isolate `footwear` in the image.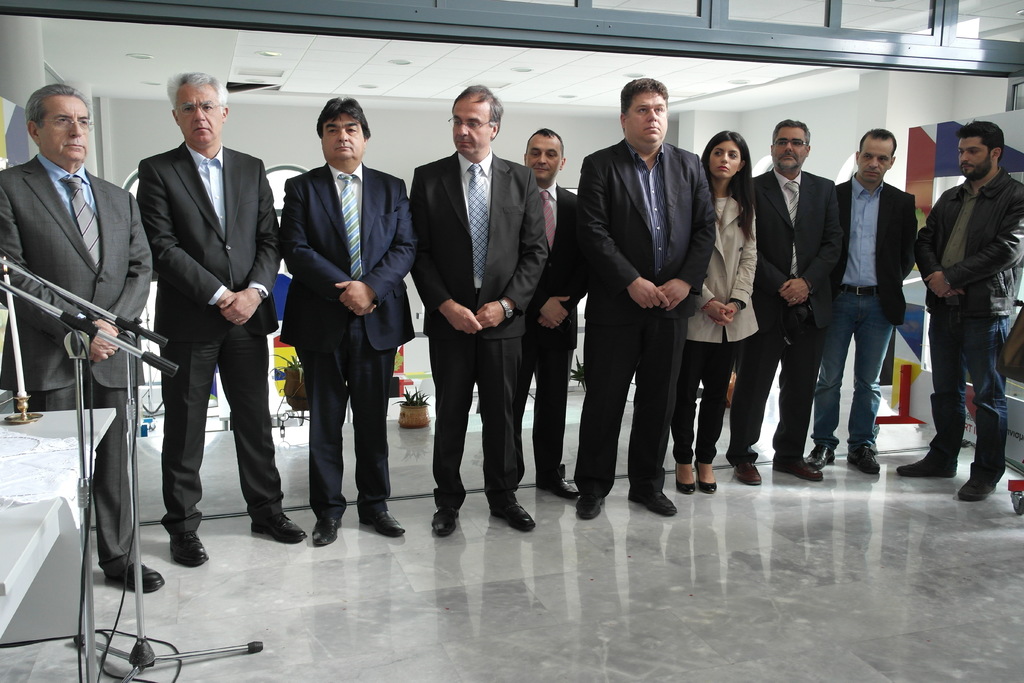
Isolated region: 848,450,880,472.
